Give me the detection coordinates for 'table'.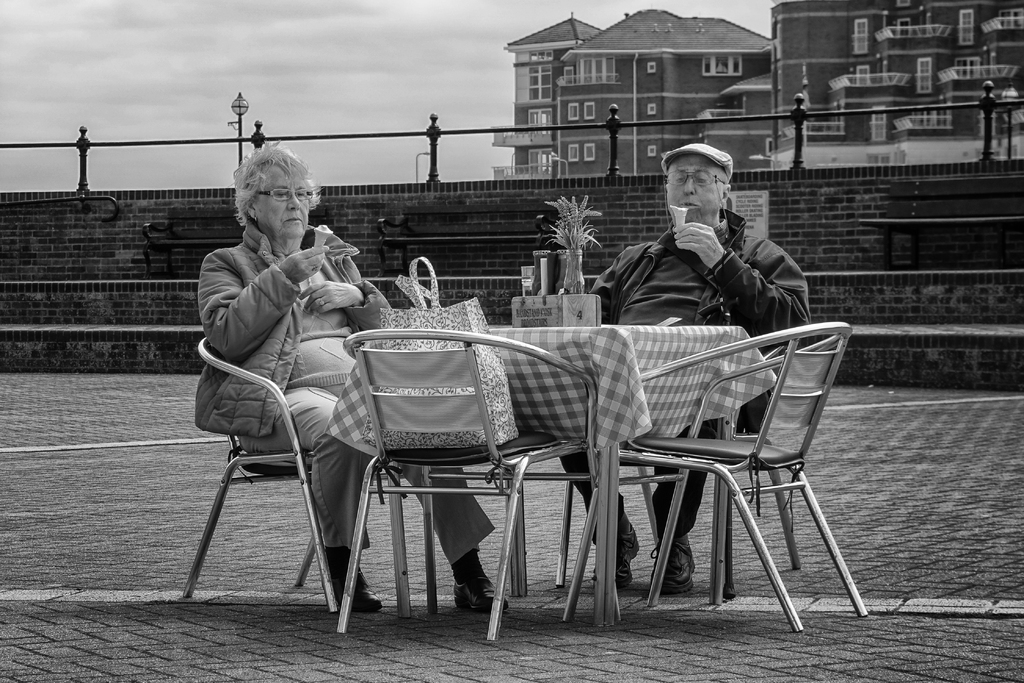
x1=330, y1=323, x2=774, y2=621.
